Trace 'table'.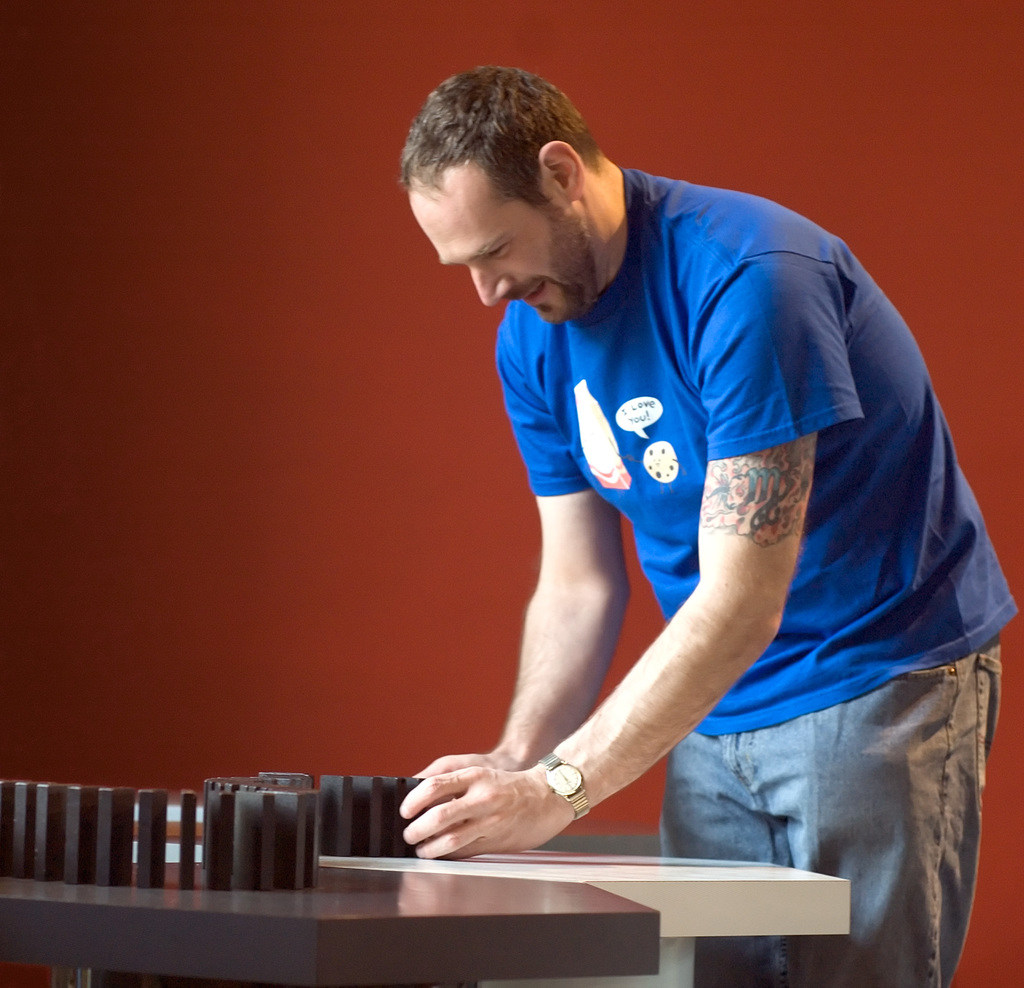
Traced to bbox(0, 802, 845, 987).
